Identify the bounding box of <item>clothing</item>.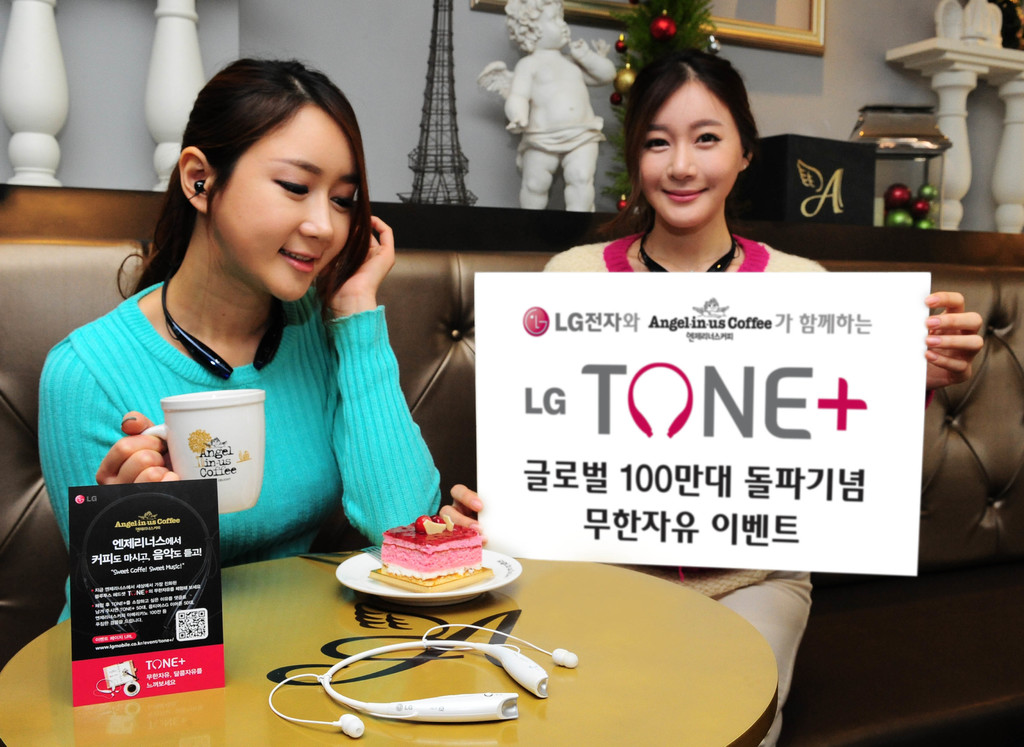
[541, 231, 824, 696].
